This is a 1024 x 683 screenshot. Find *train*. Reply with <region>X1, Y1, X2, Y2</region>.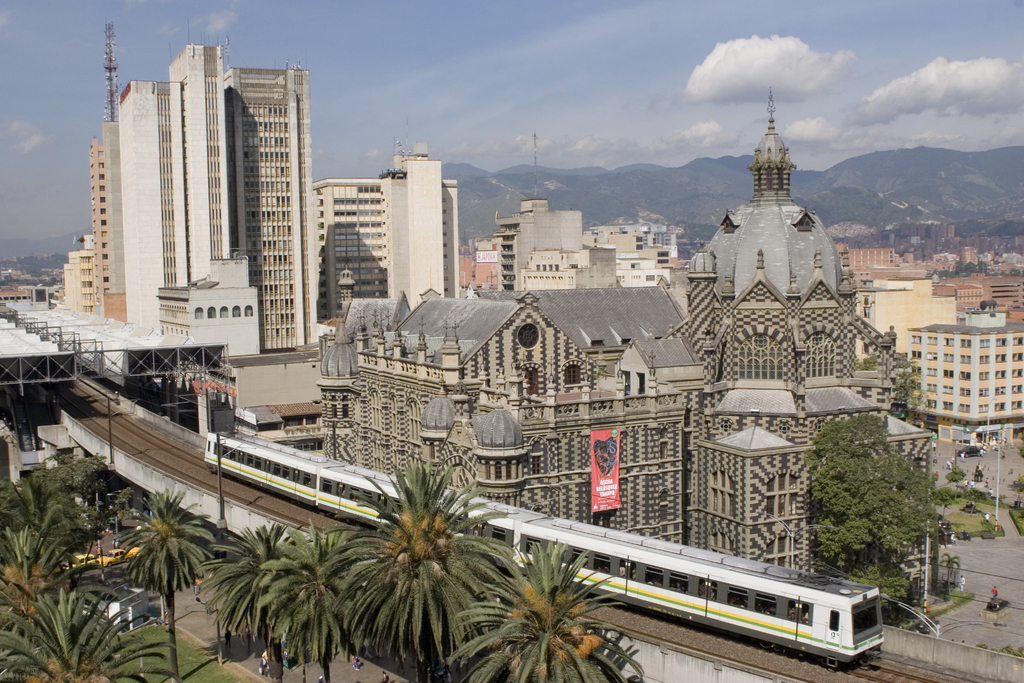
<region>203, 433, 883, 671</region>.
